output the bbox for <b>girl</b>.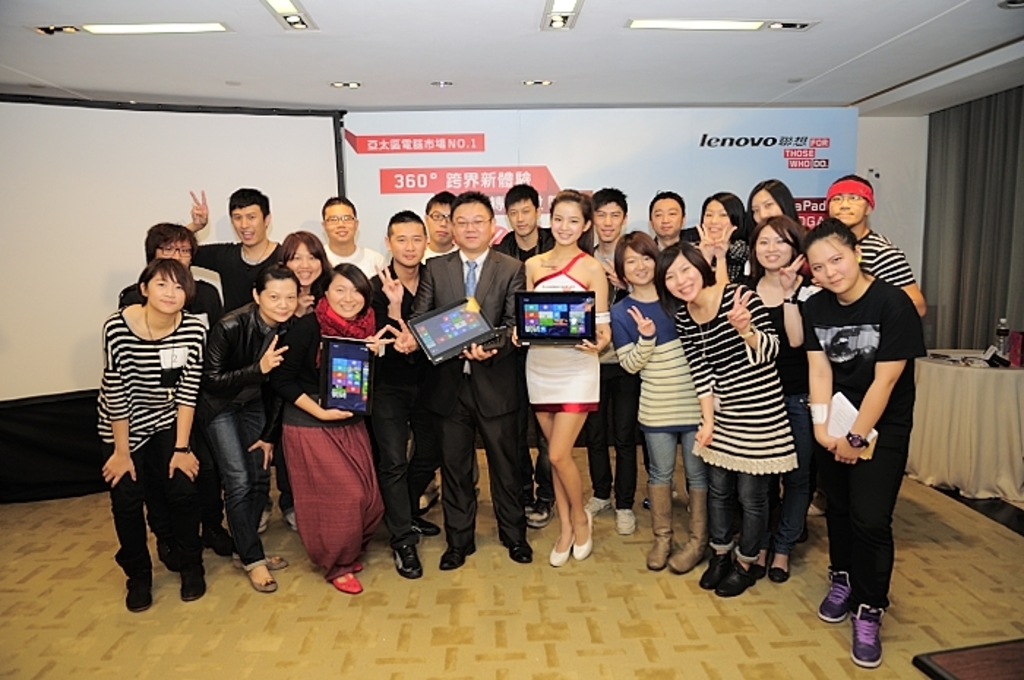
611/230/707/573.
